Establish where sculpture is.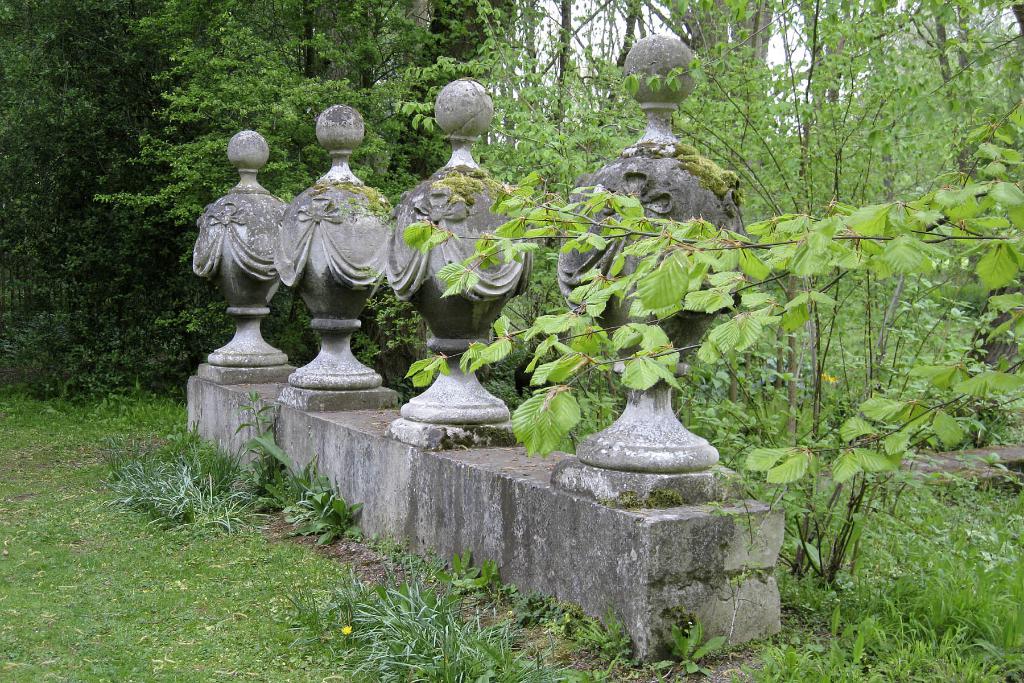
Established at Rect(182, 124, 294, 363).
